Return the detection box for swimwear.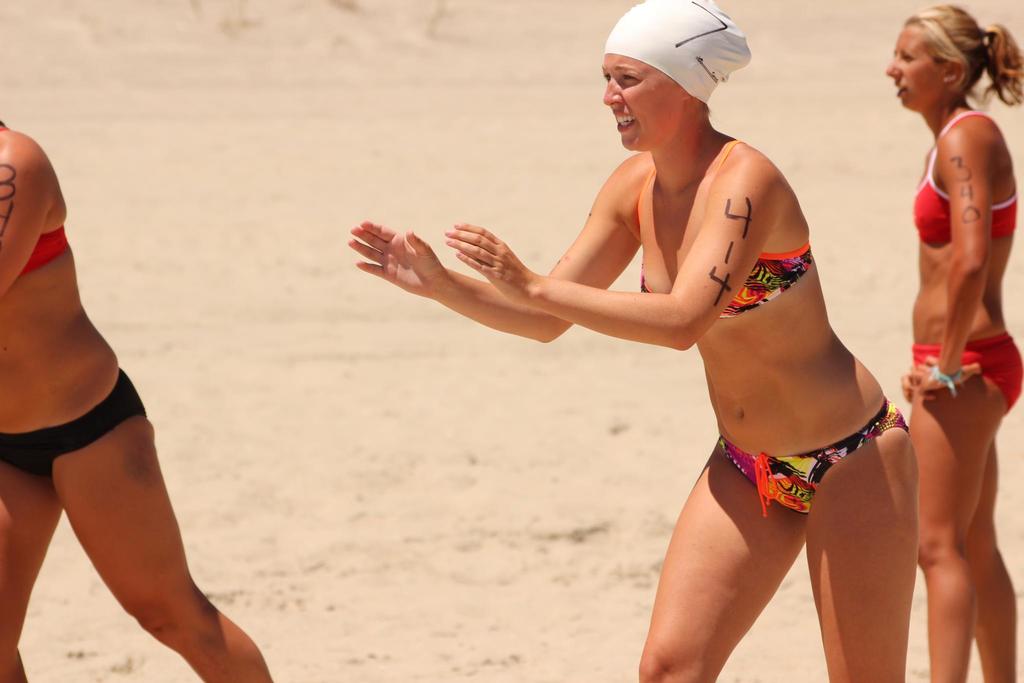
(913,106,1018,245).
